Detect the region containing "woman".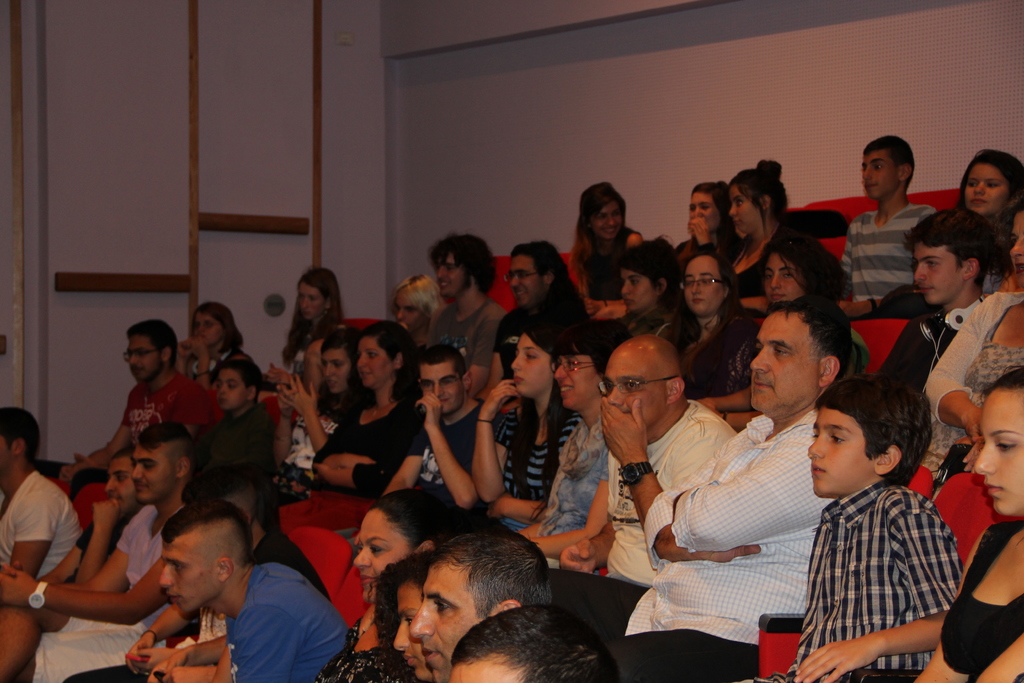
[left=476, top=315, right=579, bottom=537].
